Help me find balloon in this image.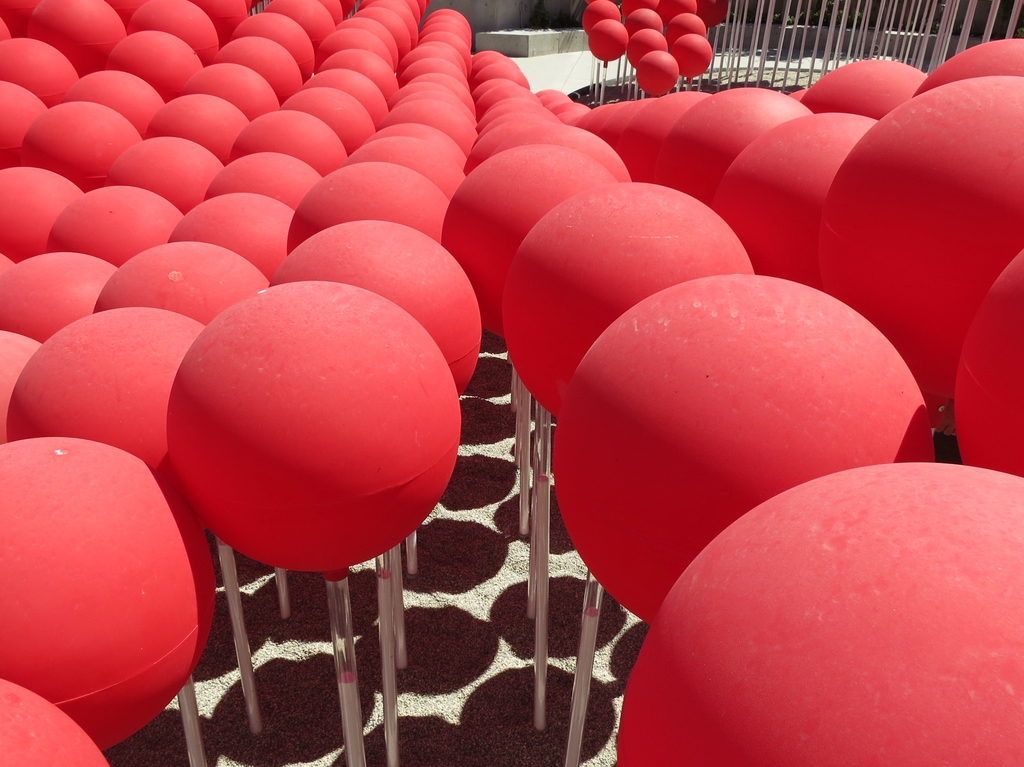
Found it: {"left": 210, "top": 35, "right": 305, "bottom": 103}.
